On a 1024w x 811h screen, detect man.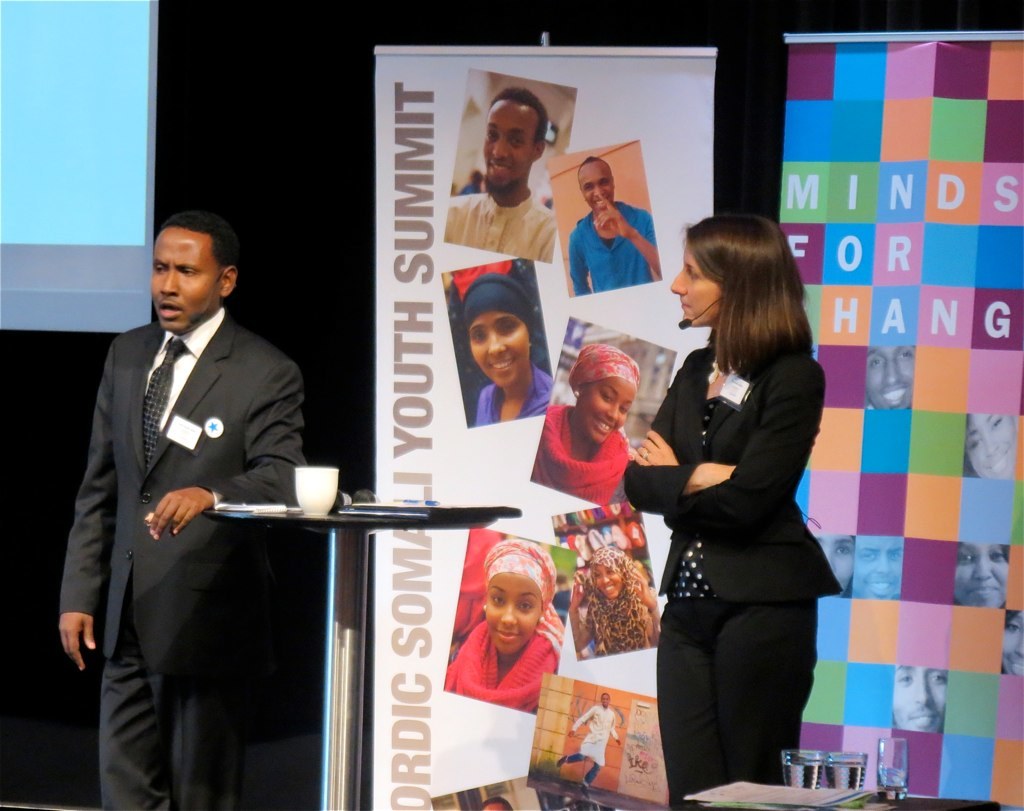
441, 83, 561, 262.
